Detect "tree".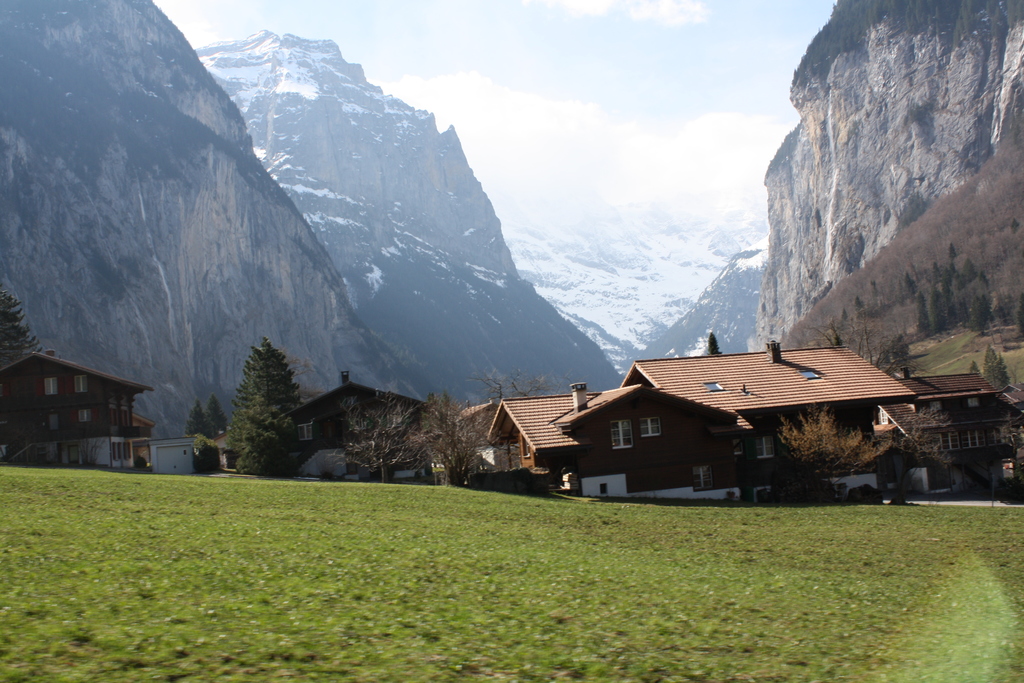
Detected at pyautogui.locateOnScreen(821, 311, 911, 381).
